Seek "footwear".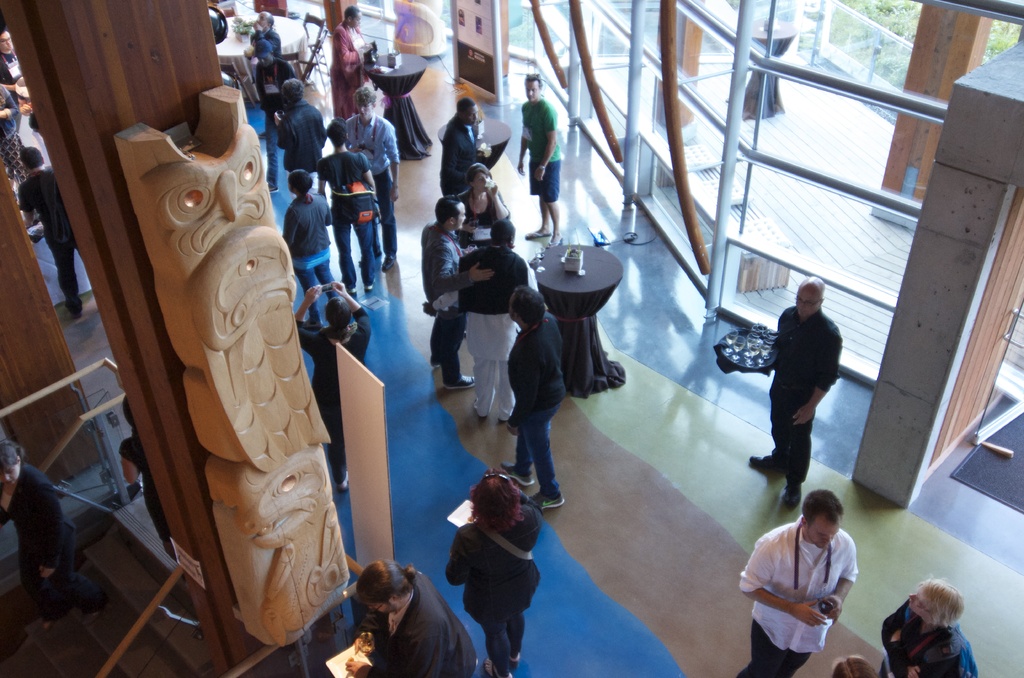
rect(518, 488, 562, 508).
